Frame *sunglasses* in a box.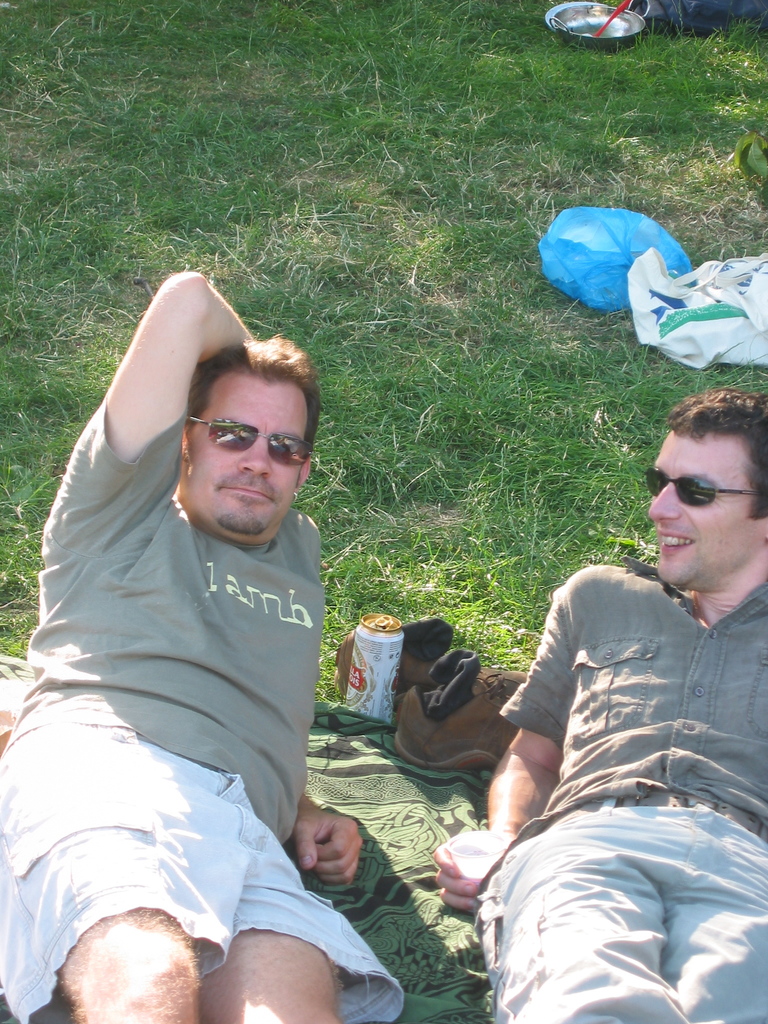
select_region(648, 468, 760, 506).
